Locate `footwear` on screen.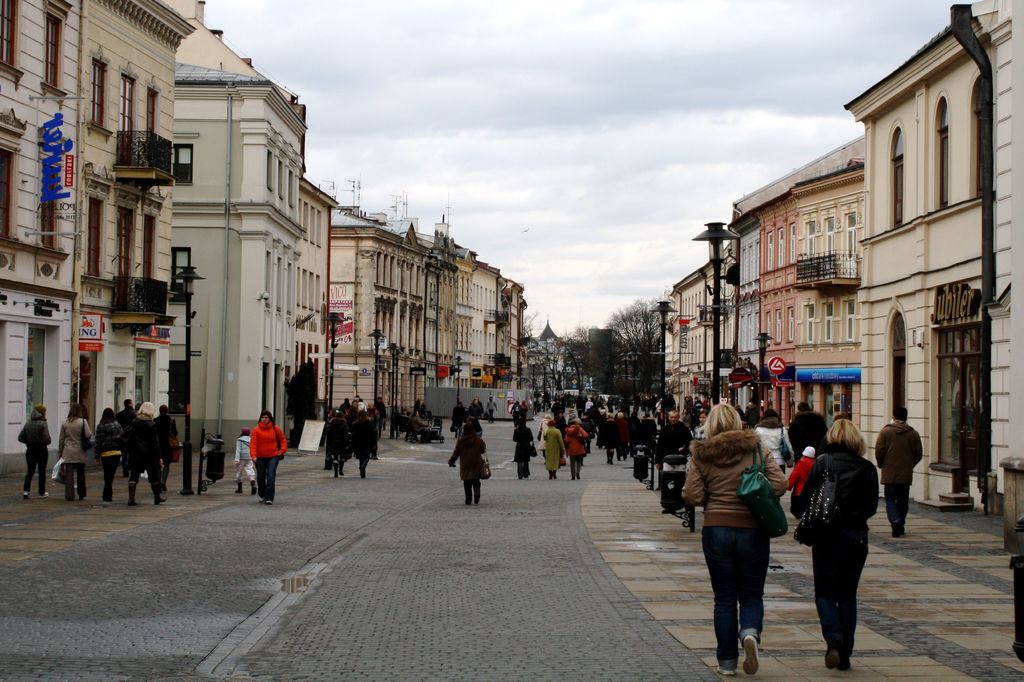
On screen at (153,497,165,506).
